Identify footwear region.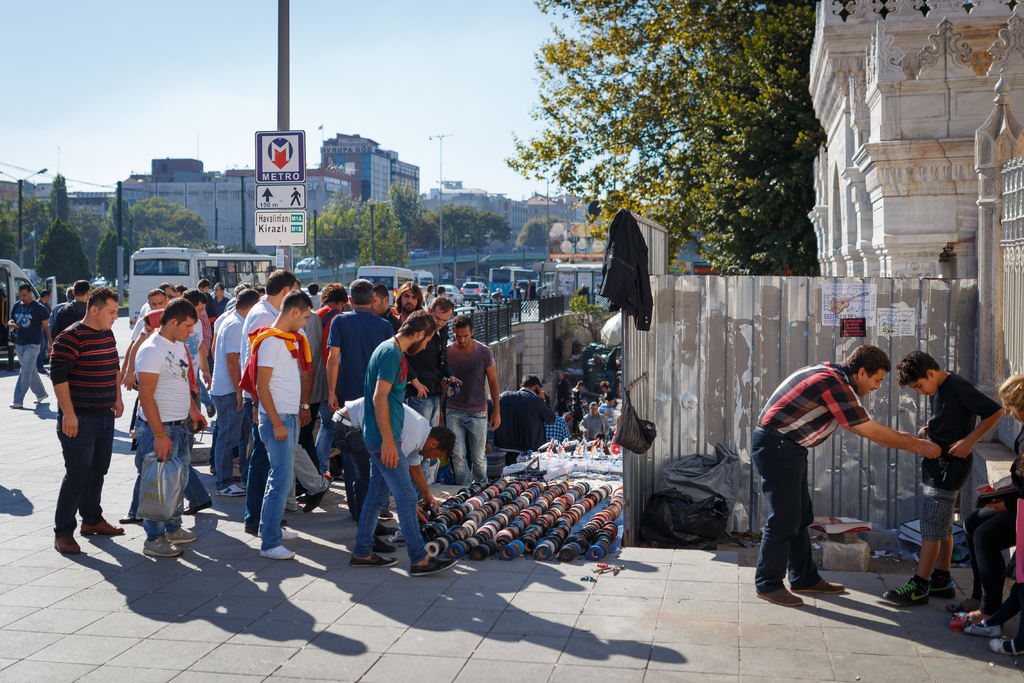
Region: (left=35, top=392, right=51, bottom=403).
